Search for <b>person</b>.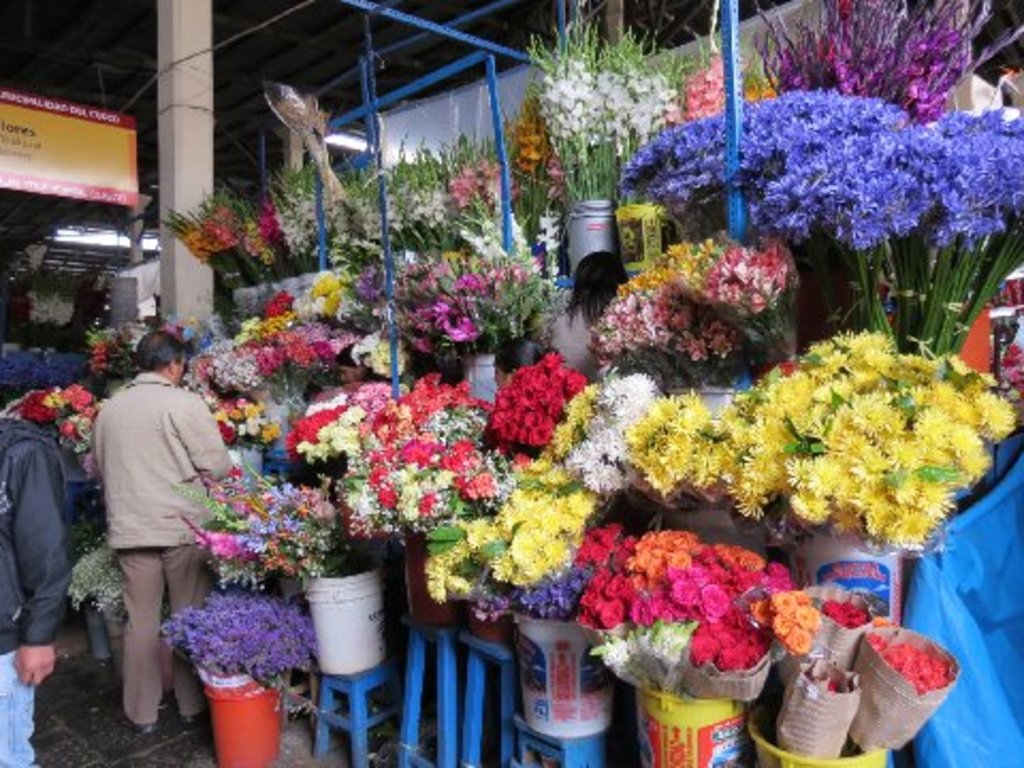
Found at (left=0, top=407, right=77, bottom=766).
